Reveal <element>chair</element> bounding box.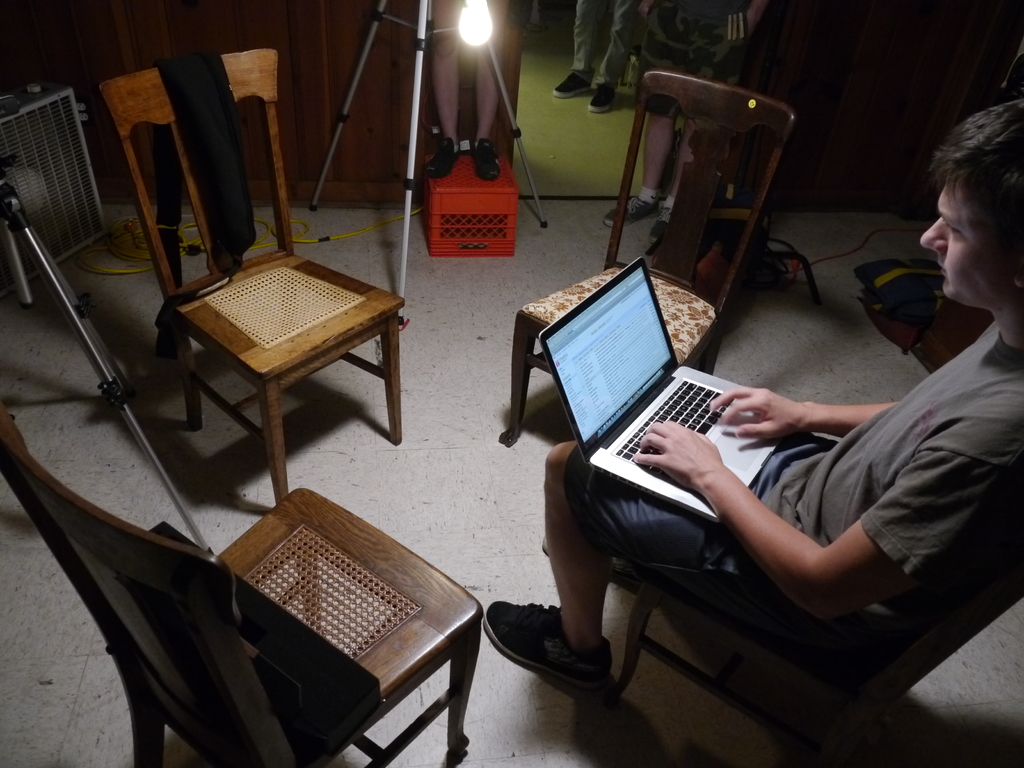
Revealed: crop(619, 574, 1023, 767).
